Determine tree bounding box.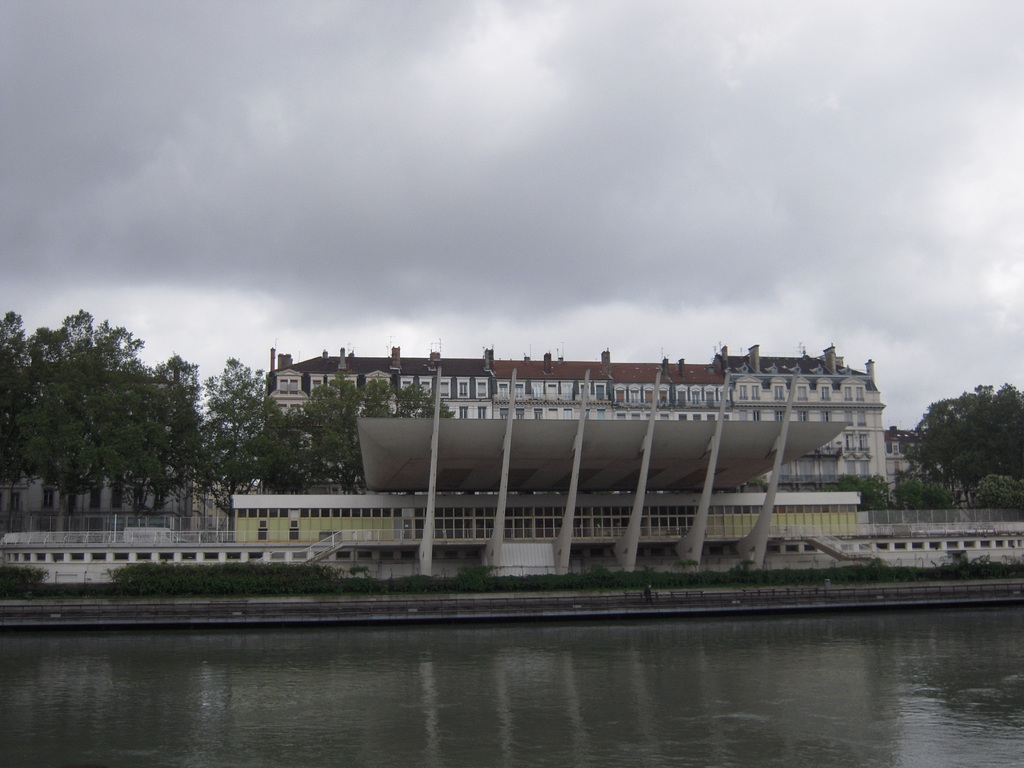
Determined: 18,291,219,557.
